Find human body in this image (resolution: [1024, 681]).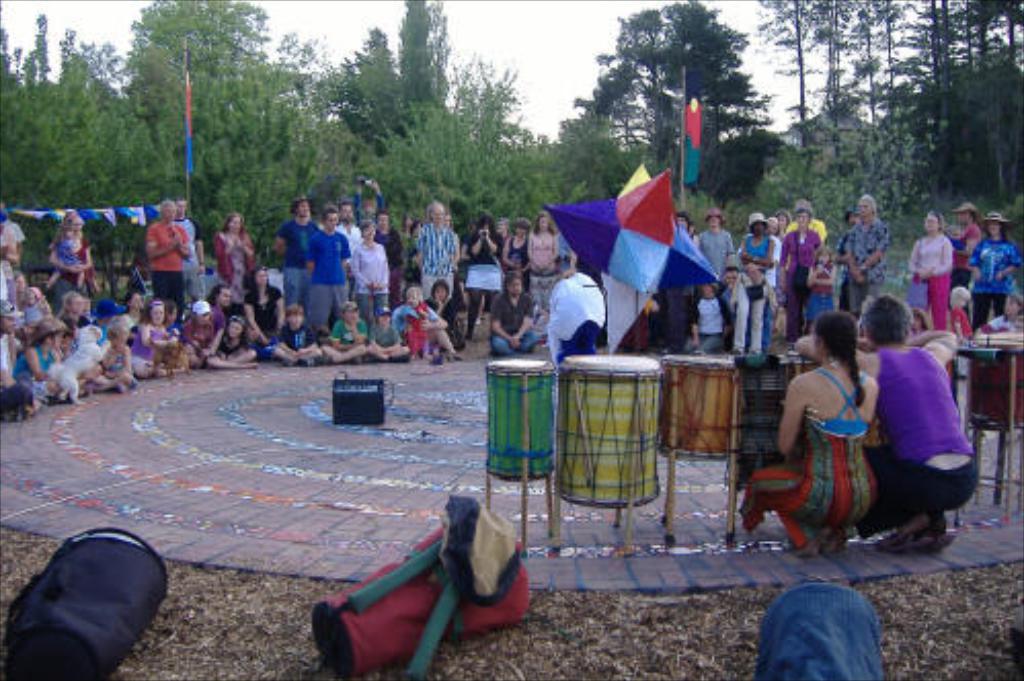
[left=373, top=302, right=417, bottom=361].
